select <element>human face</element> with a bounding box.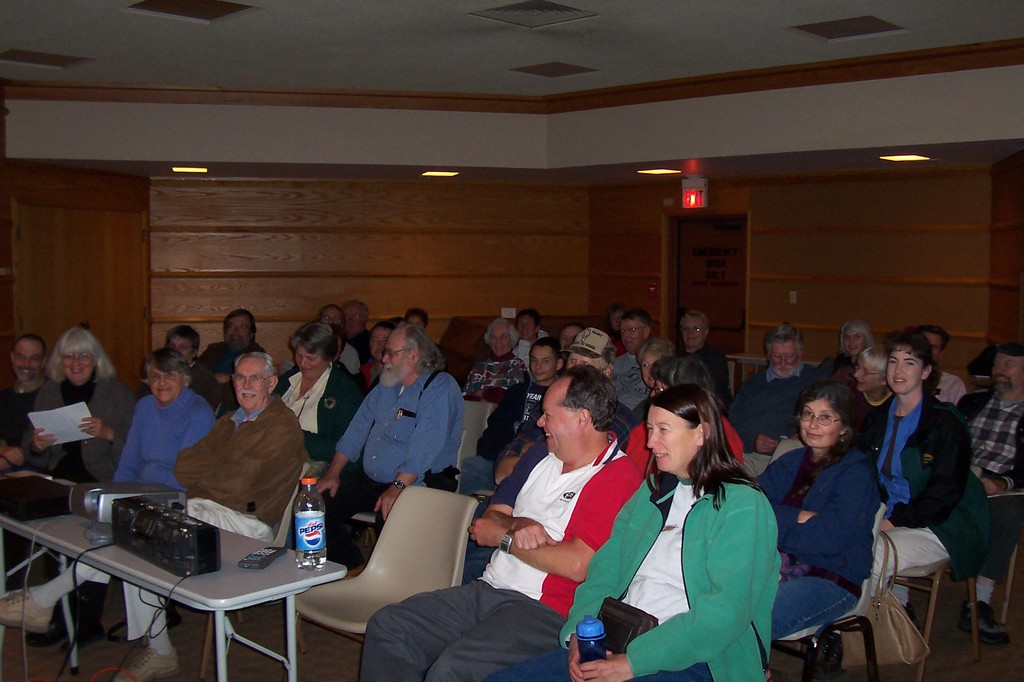
(385, 335, 411, 380).
